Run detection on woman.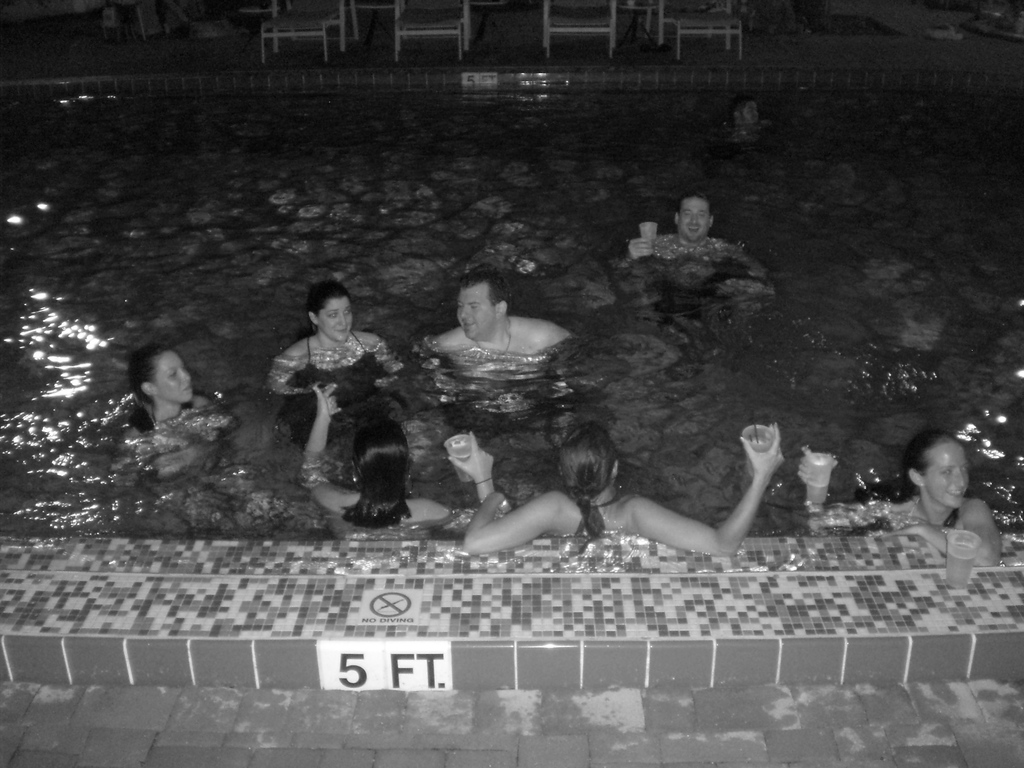
Result: locate(460, 419, 782, 556).
